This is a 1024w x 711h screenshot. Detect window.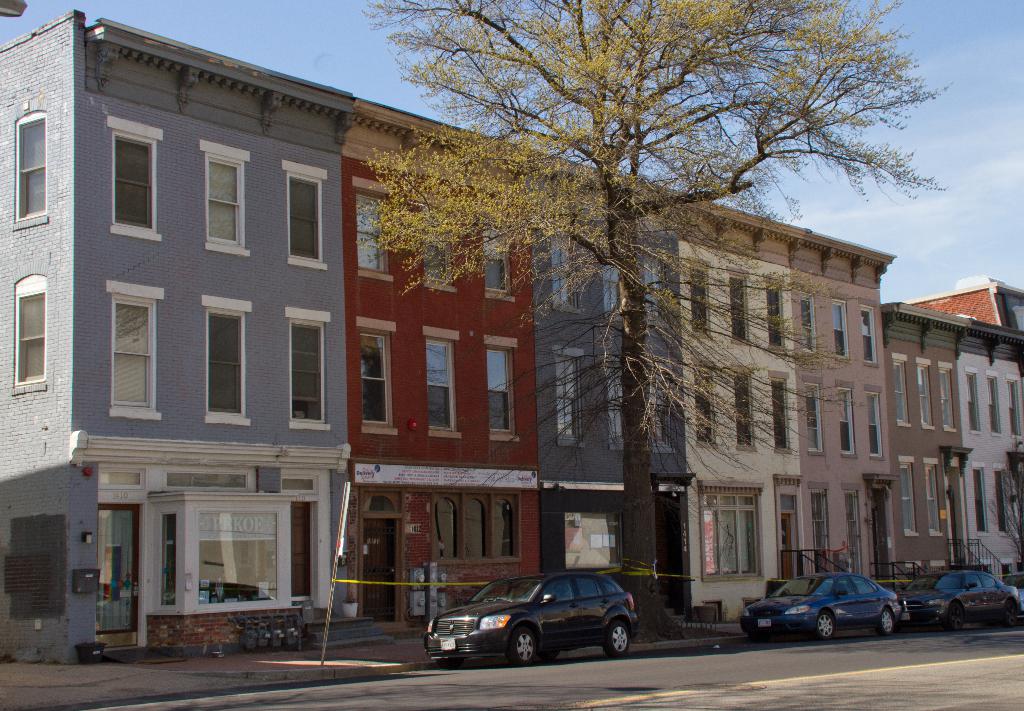
(left=13, top=278, right=48, bottom=383).
